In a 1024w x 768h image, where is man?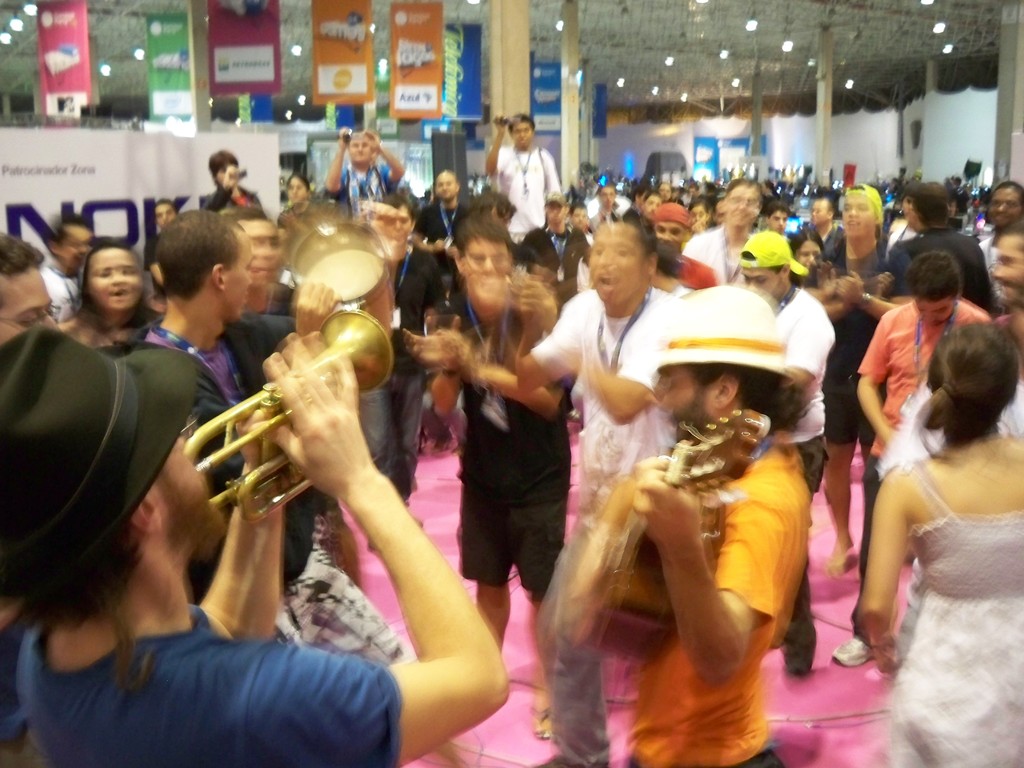
Rect(673, 176, 768, 299).
